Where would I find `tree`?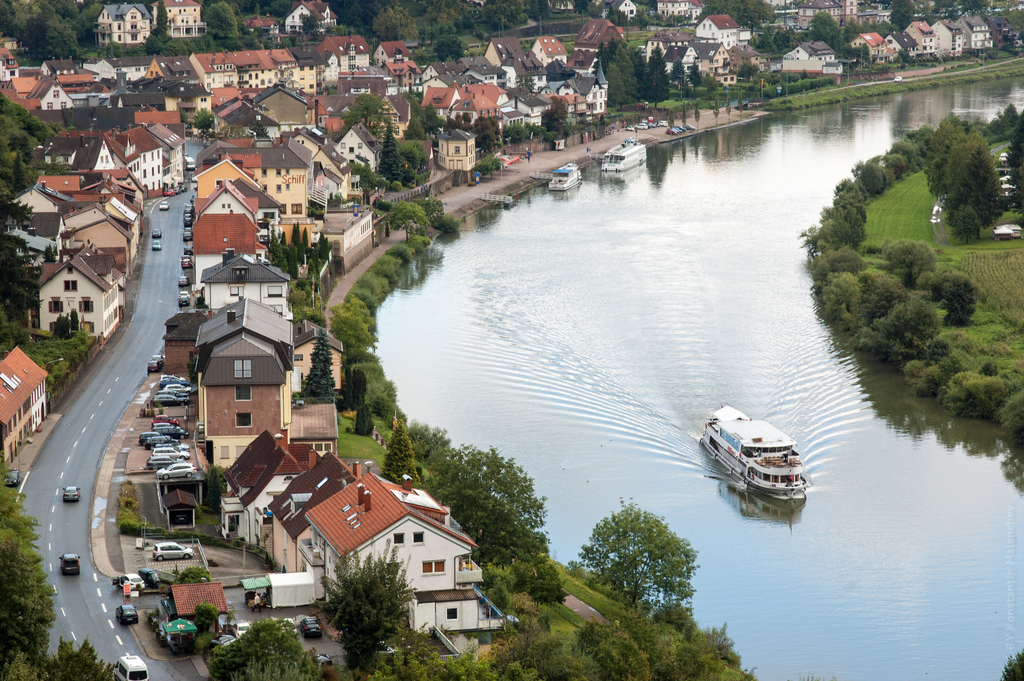
At {"left": 931, "top": 268, "right": 980, "bottom": 327}.
